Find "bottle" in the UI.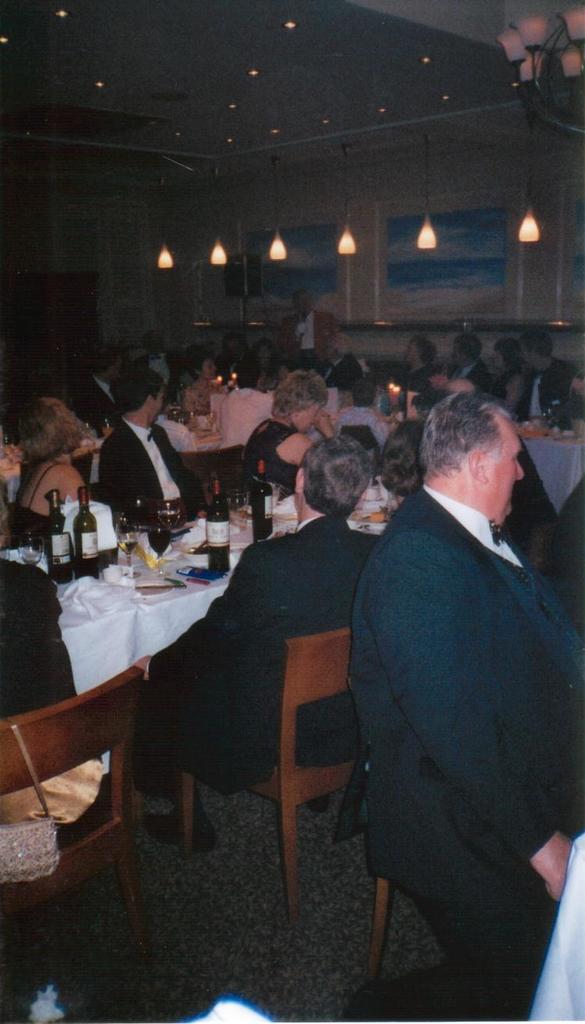
UI element at 43 489 71 585.
